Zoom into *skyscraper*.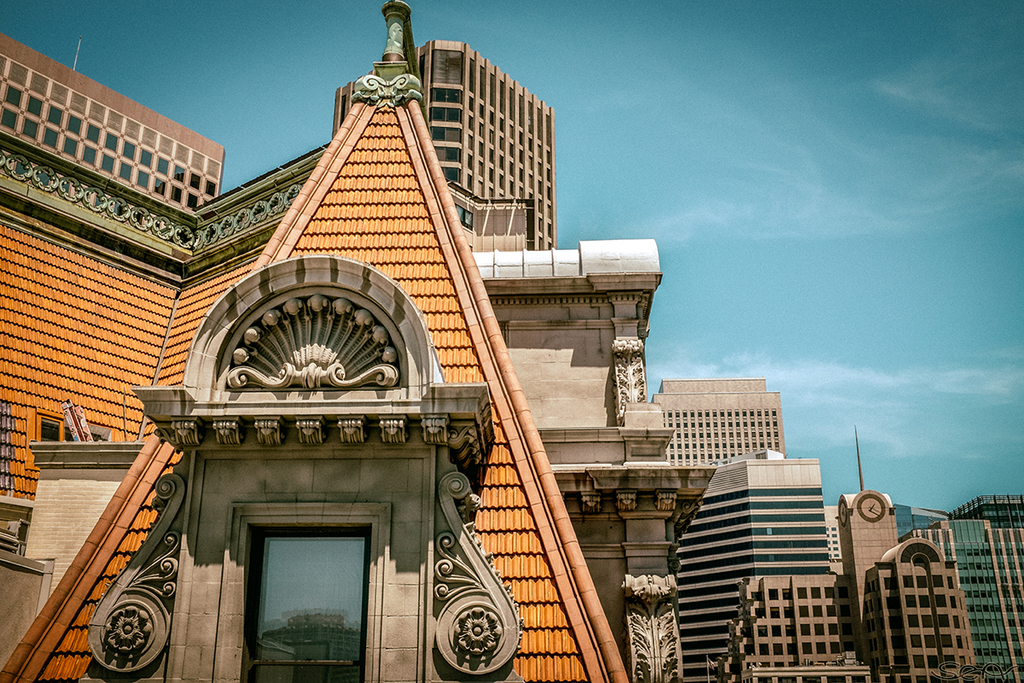
Zoom target: x1=672 y1=459 x2=829 y2=682.
